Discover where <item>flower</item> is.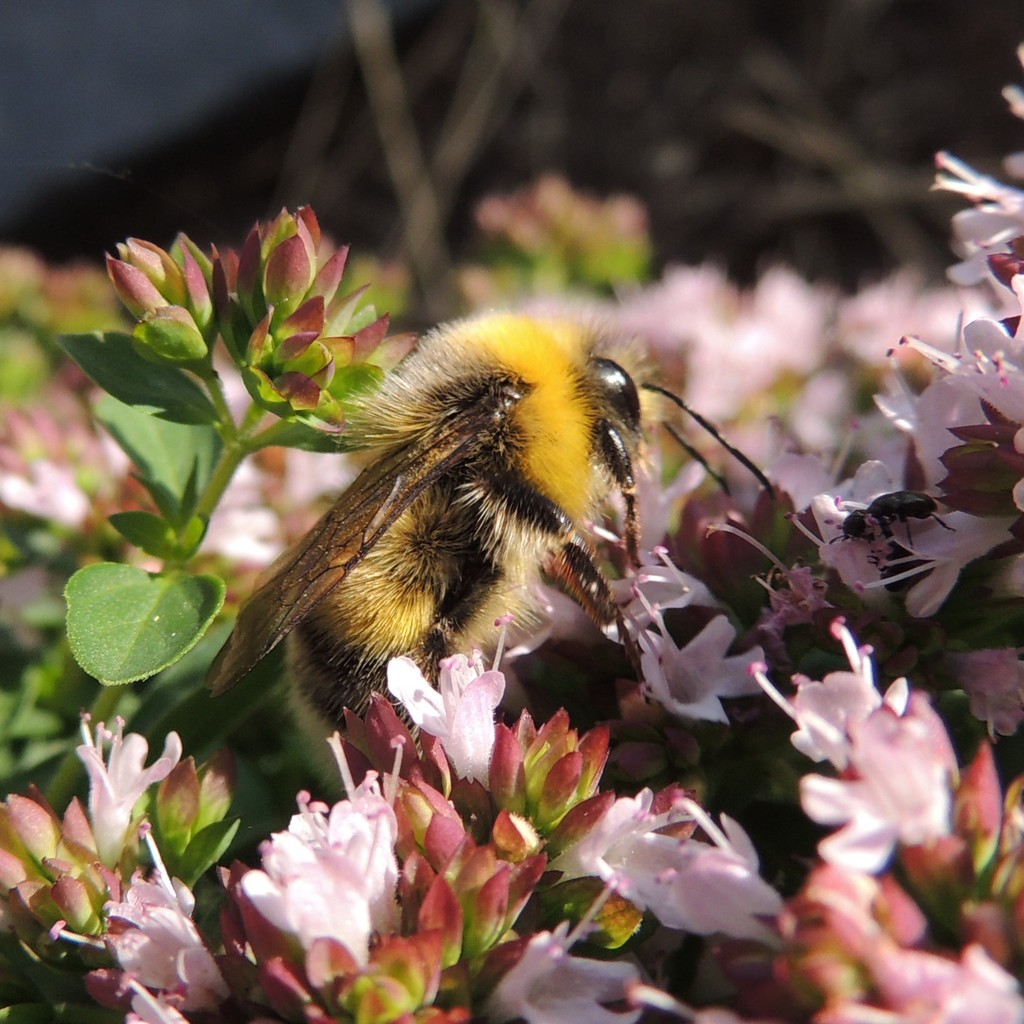
Discovered at box(911, 939, 1023, 1023).
